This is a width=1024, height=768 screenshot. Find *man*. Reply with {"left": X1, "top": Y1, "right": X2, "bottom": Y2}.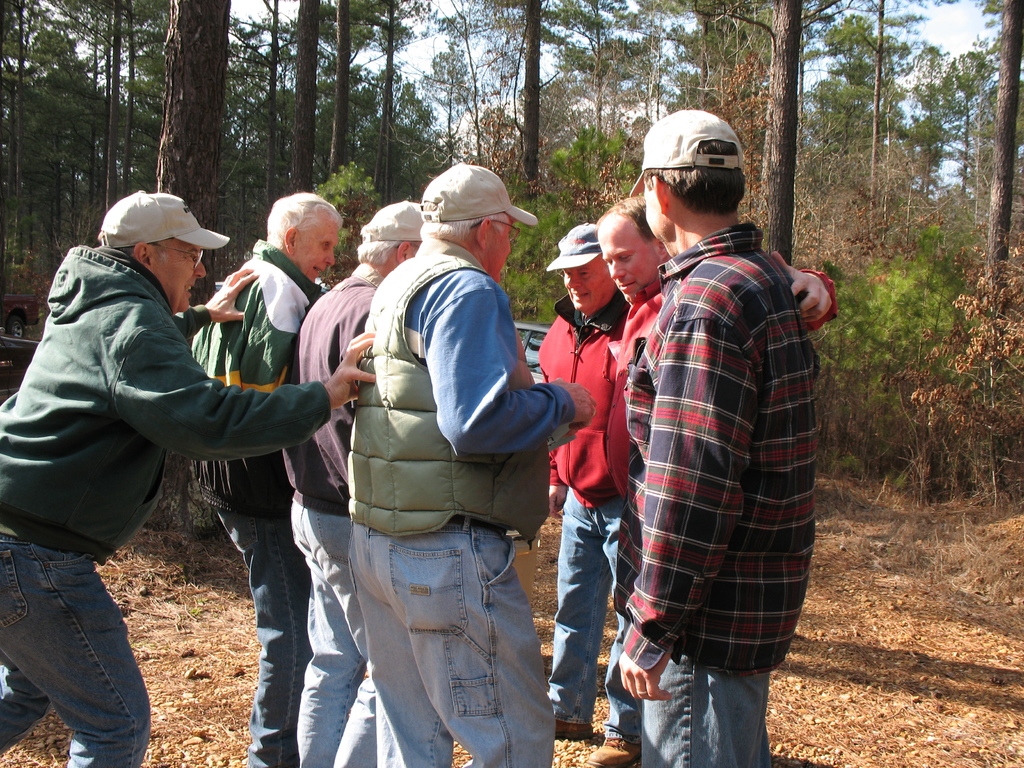
{"left": 345, "top": 164, "right": 593, "bottom": 767}.
